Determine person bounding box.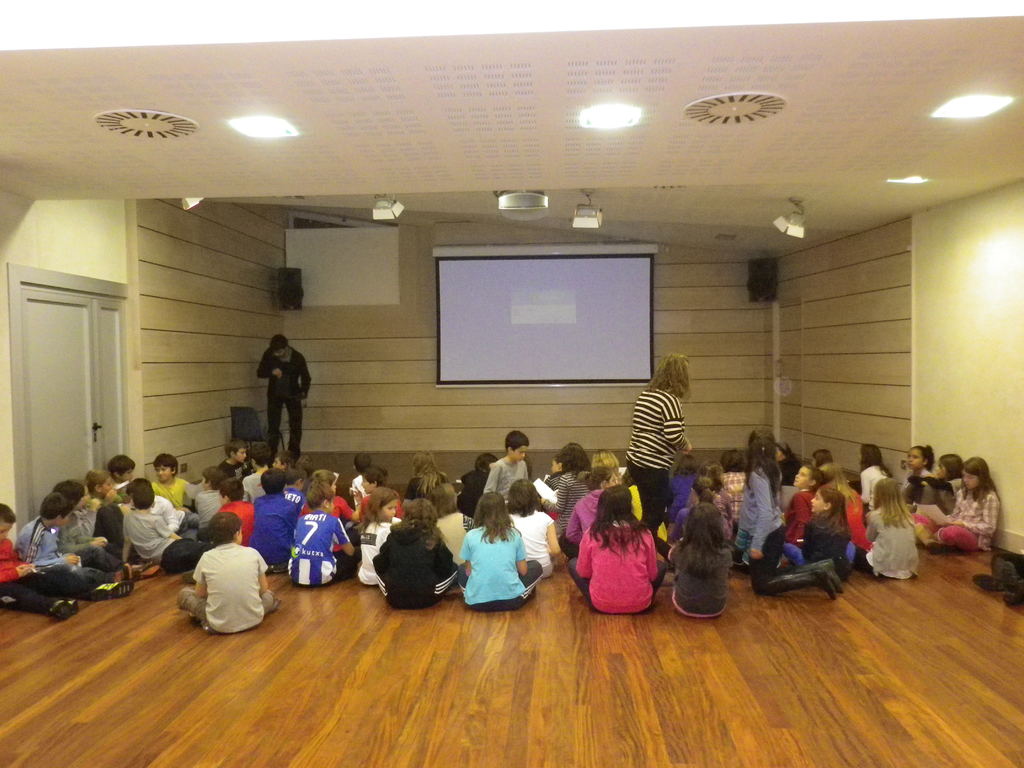
Determined: bbox=(811, 447, 836, 466).
